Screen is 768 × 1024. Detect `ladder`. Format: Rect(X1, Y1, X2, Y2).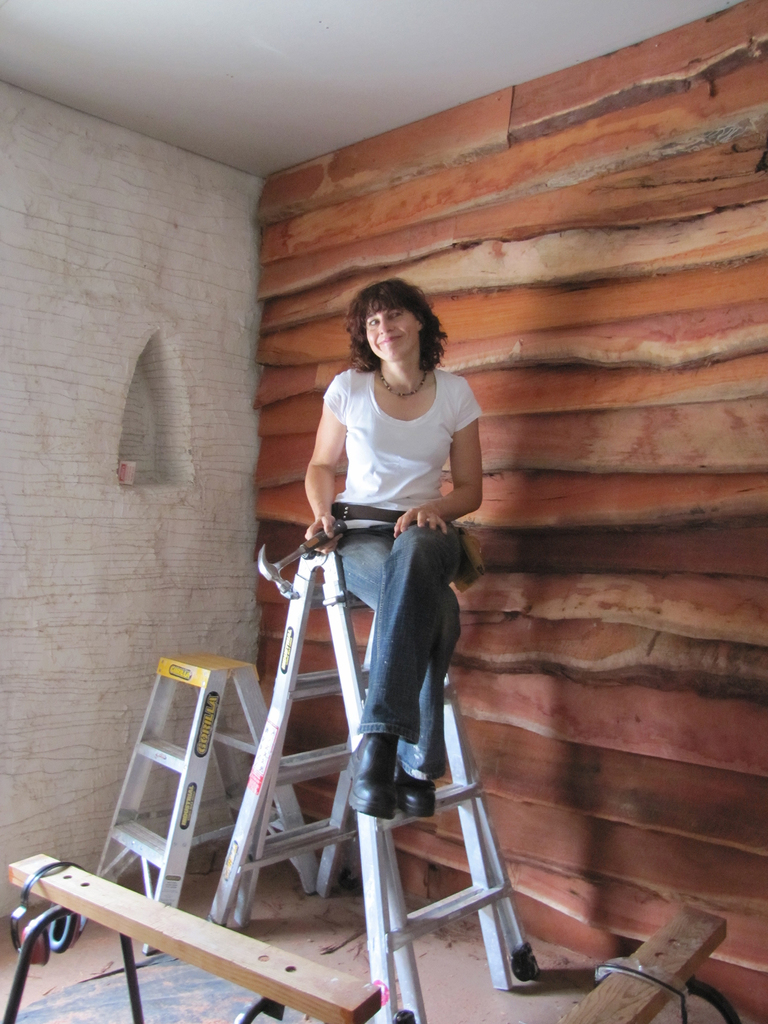
Rect(80, 643, 322, 955).
